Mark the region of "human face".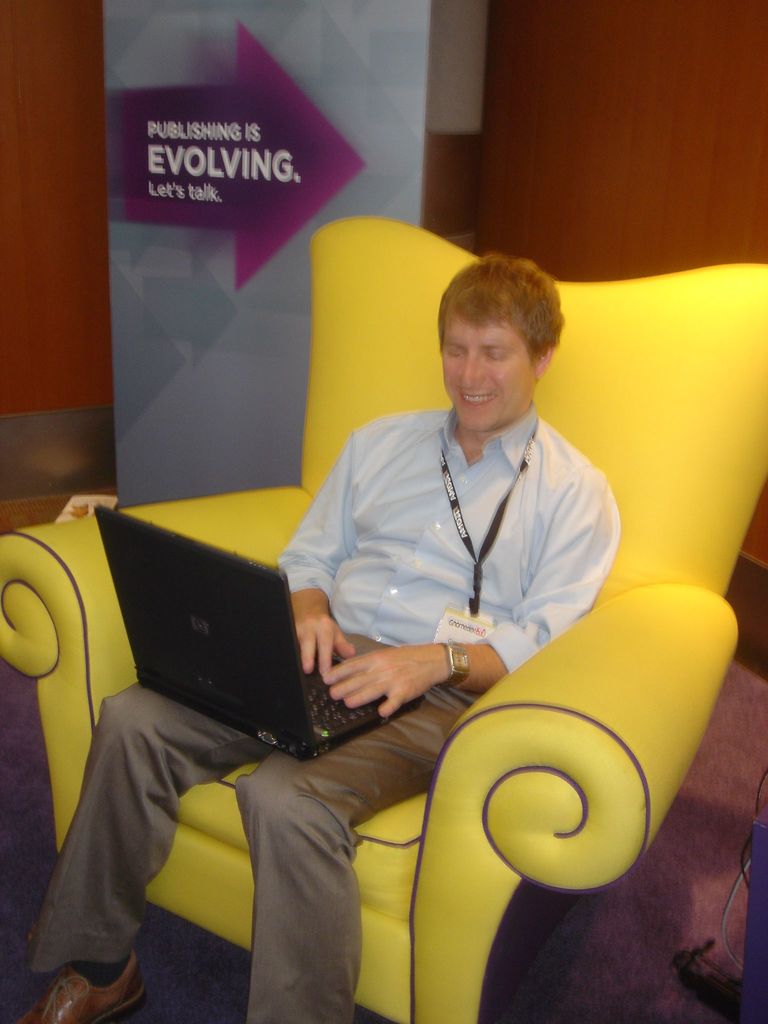
Region: [x1=442, y1=319, x2=529, y2=422].
